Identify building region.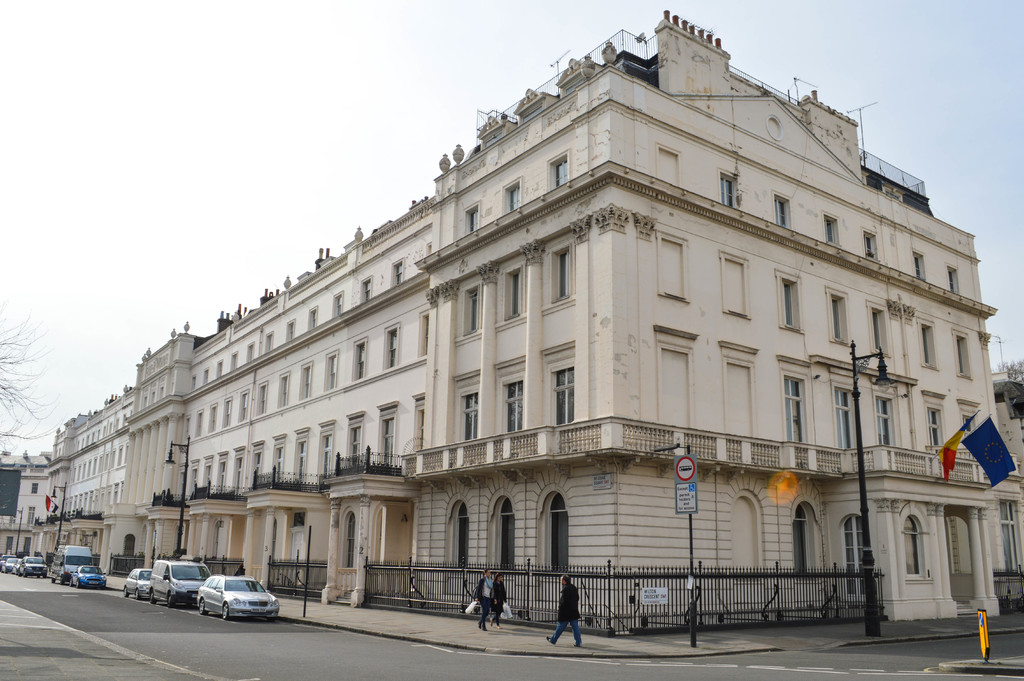
Region: box(0, 11, 1023, 640).
